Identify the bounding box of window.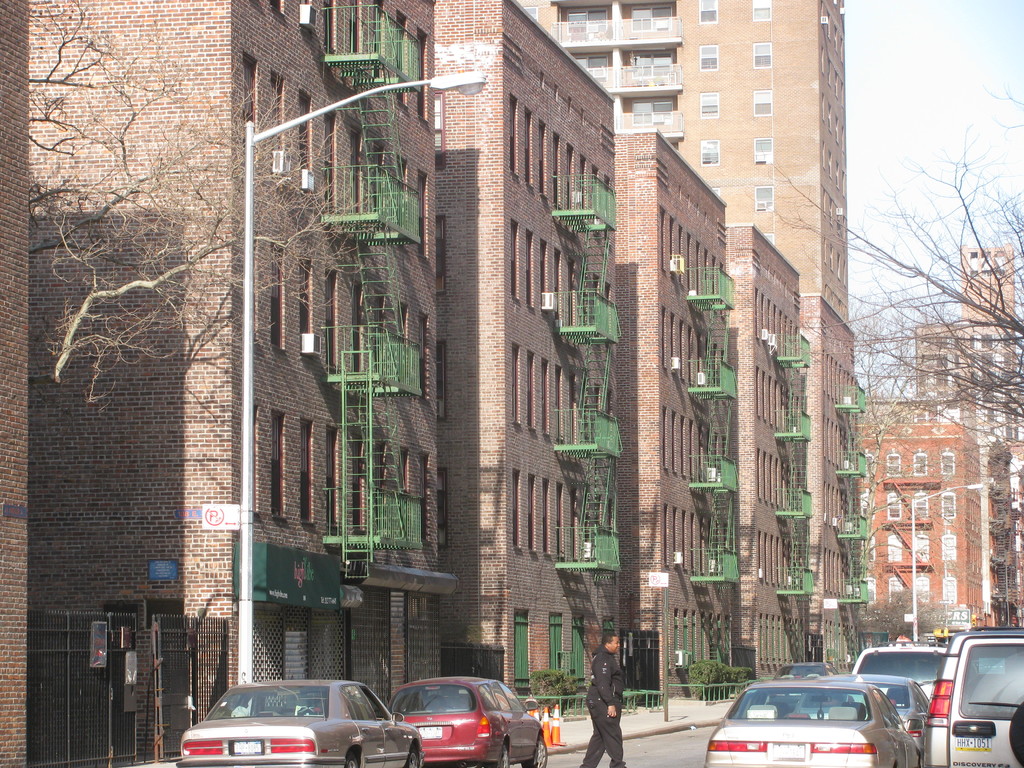
<region>695, 0, 721, 25</region>.
